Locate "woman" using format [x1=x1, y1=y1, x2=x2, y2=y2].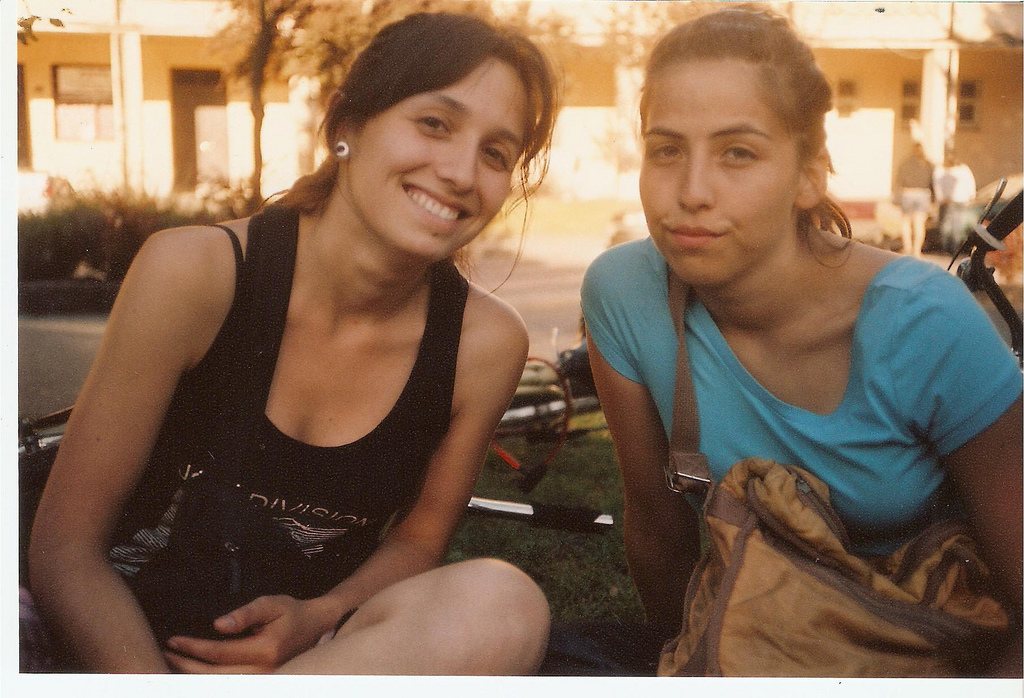
[x1=554, y1=25, x2=1003, y2=679].
